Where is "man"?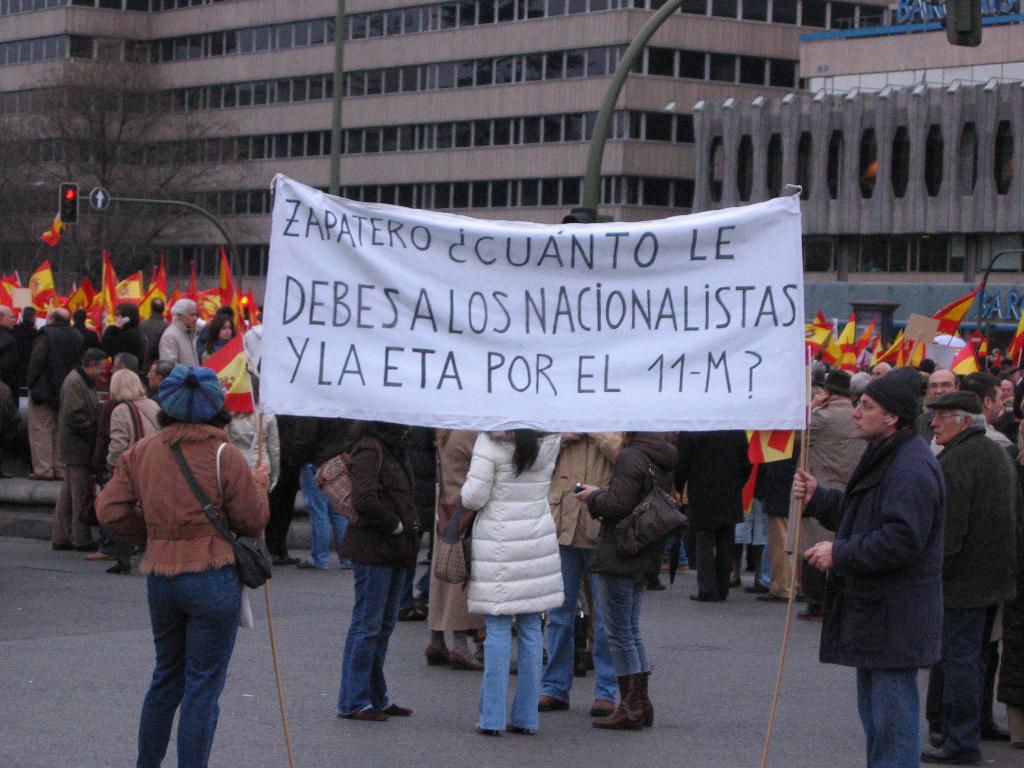
920,365,959,412.
